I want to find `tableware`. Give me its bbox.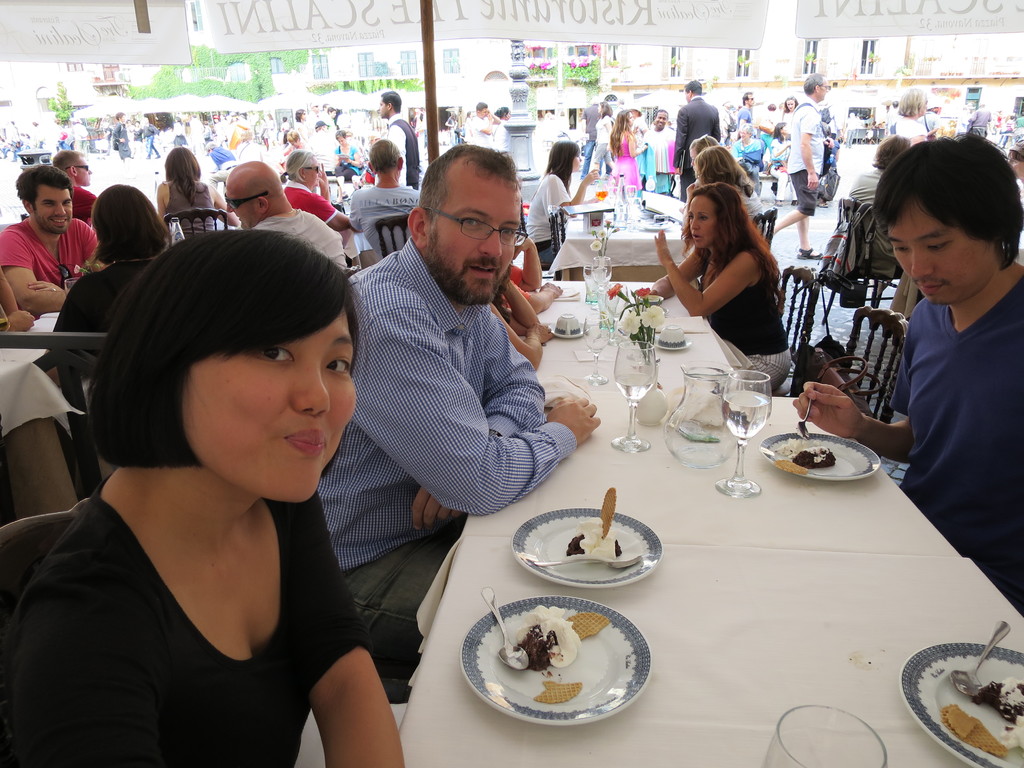
509 499 662 586.
